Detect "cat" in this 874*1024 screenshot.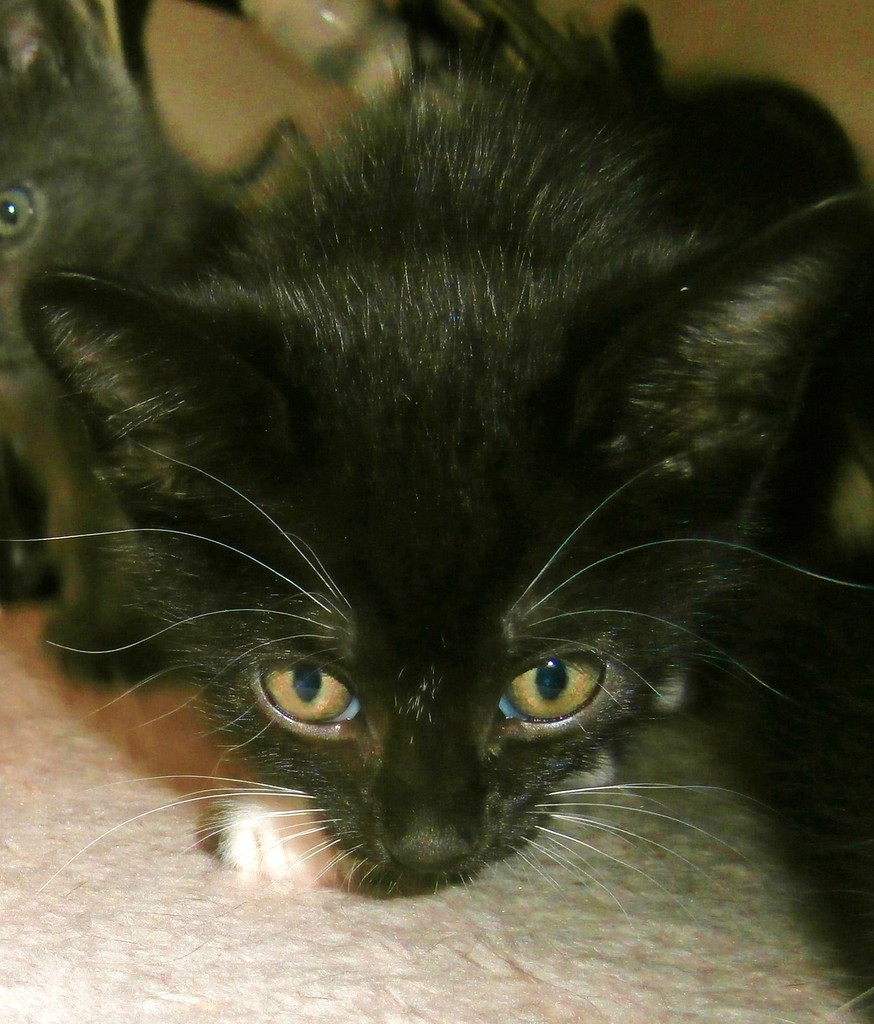
Detection: Rect(0, 29, 873, 899).
